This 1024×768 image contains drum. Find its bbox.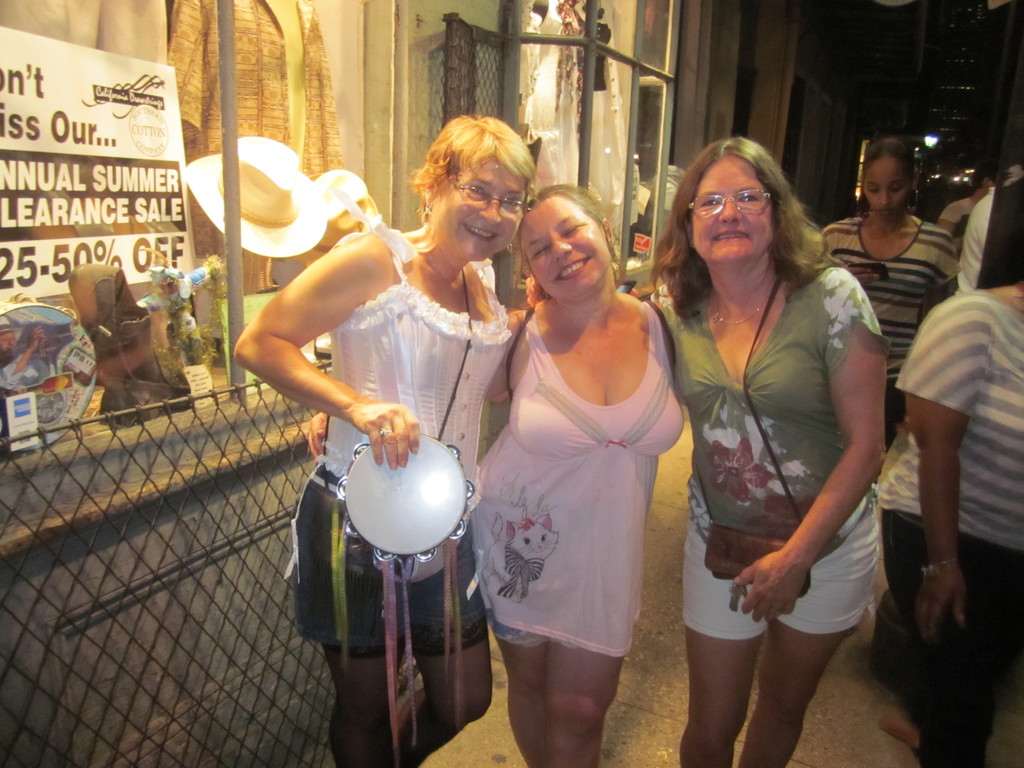
BBox(337, 431, 476, 563).
